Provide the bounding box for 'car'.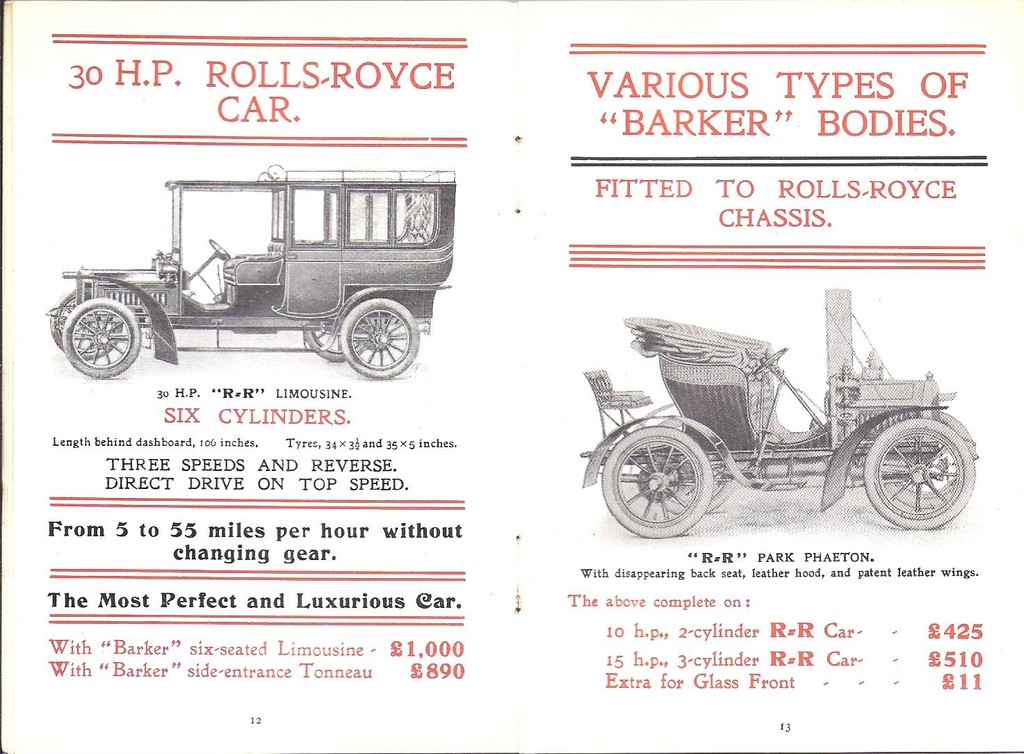
<region>44, 166, 457, 385</region>.
